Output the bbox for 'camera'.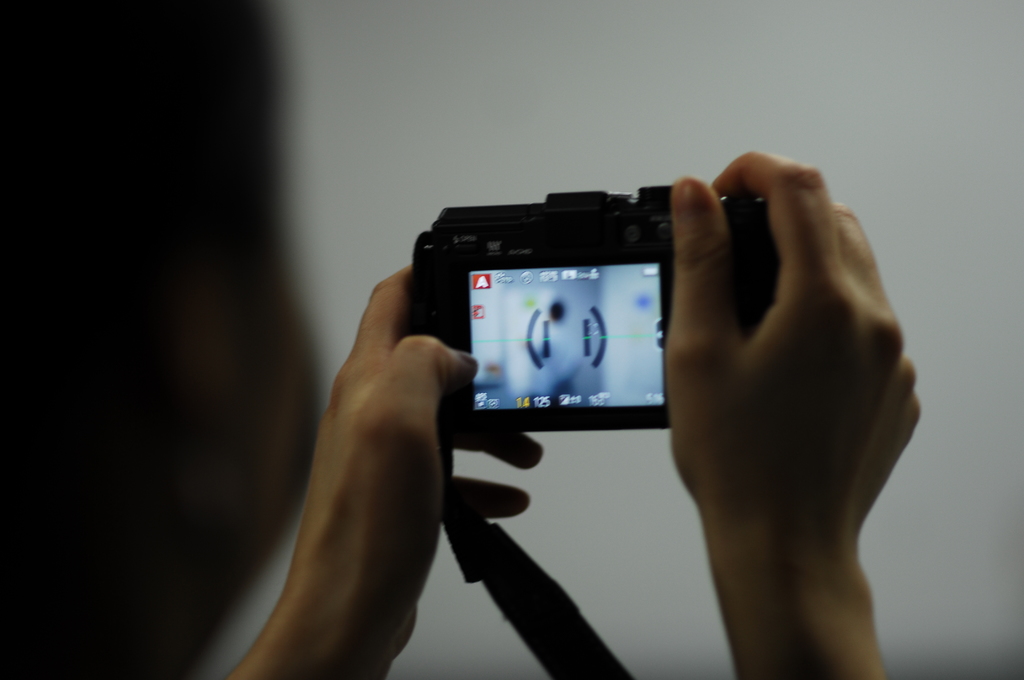
x1=361 y1=171 x2=741 y2=460.
